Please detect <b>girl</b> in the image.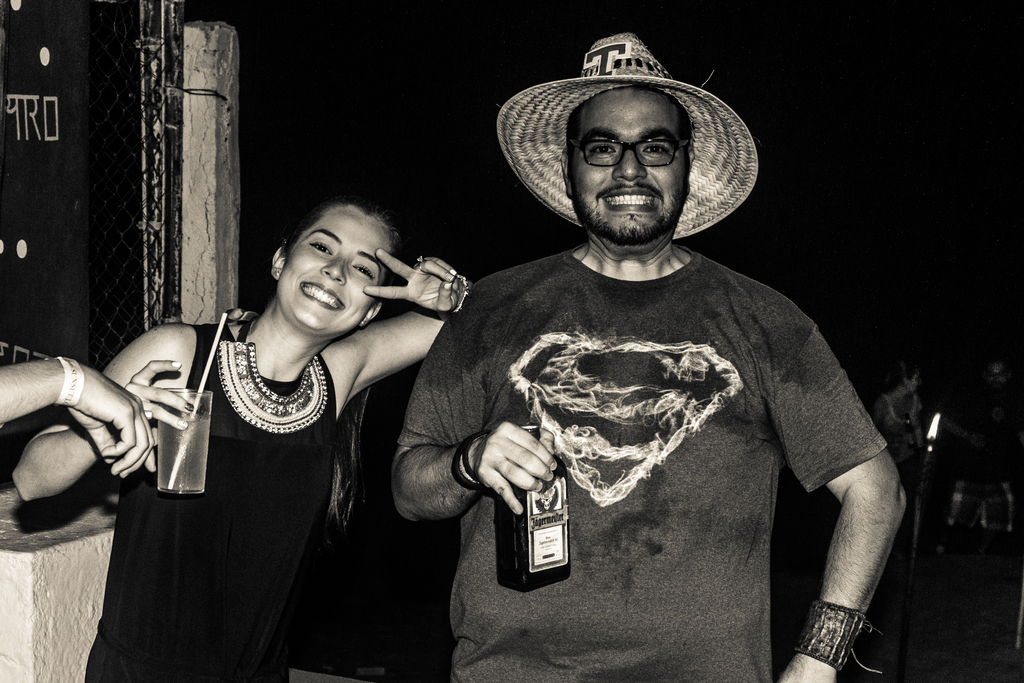
<box>13,202,470,677</box>.
